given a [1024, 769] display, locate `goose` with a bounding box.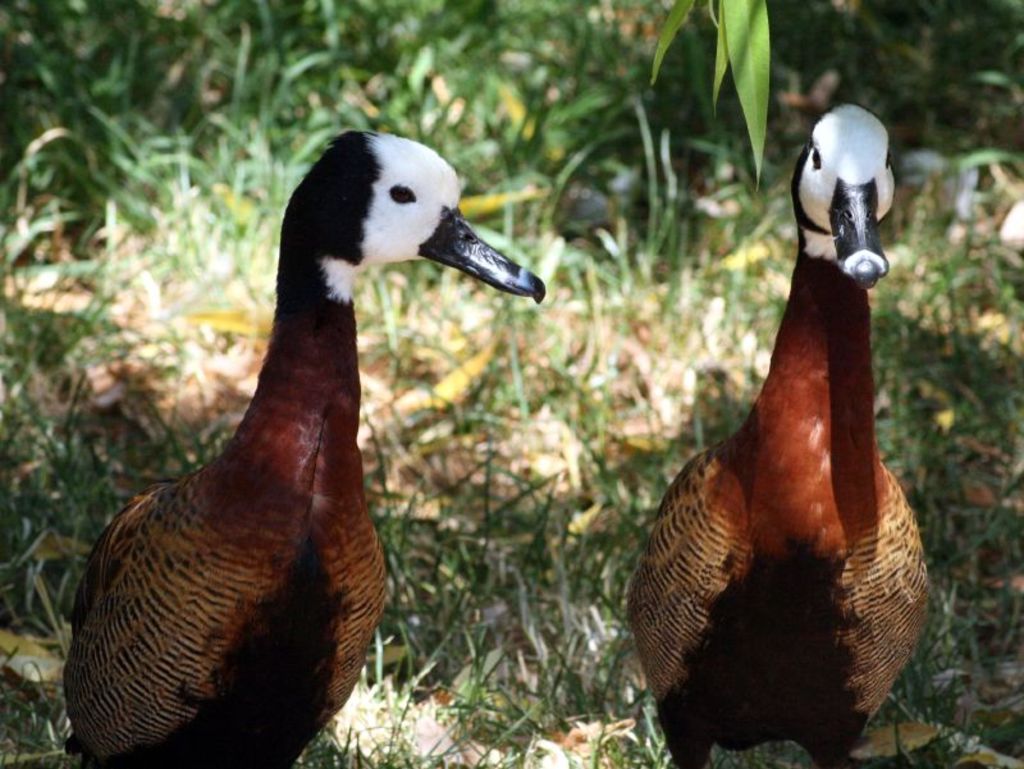
Located: box=[636, 101, 929, 768].
